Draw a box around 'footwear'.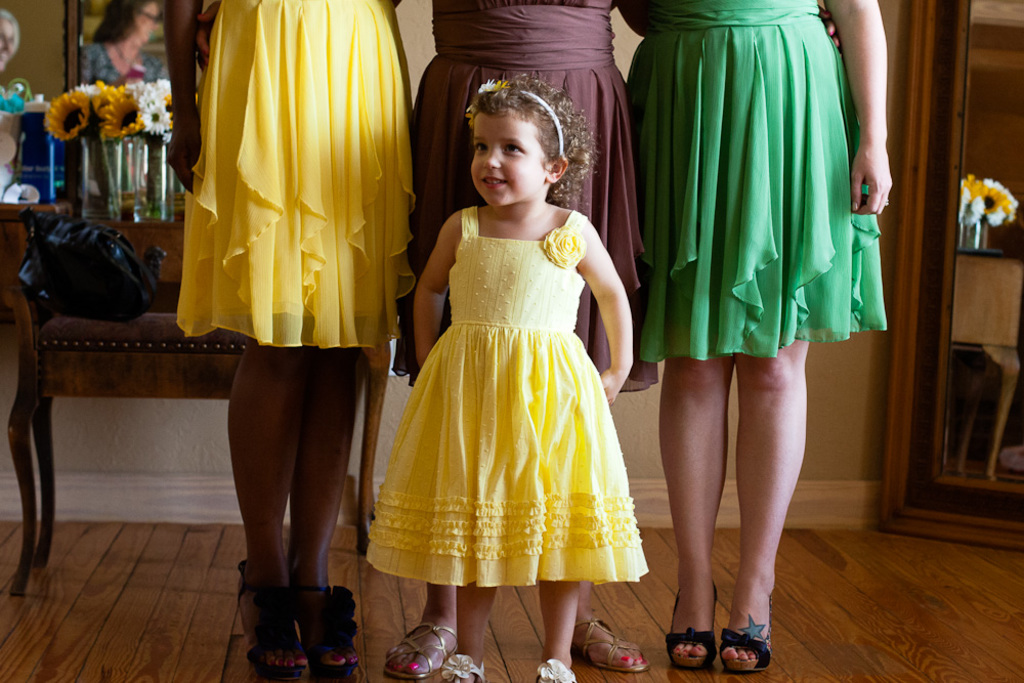
crop(569, 615, 650, 675).
